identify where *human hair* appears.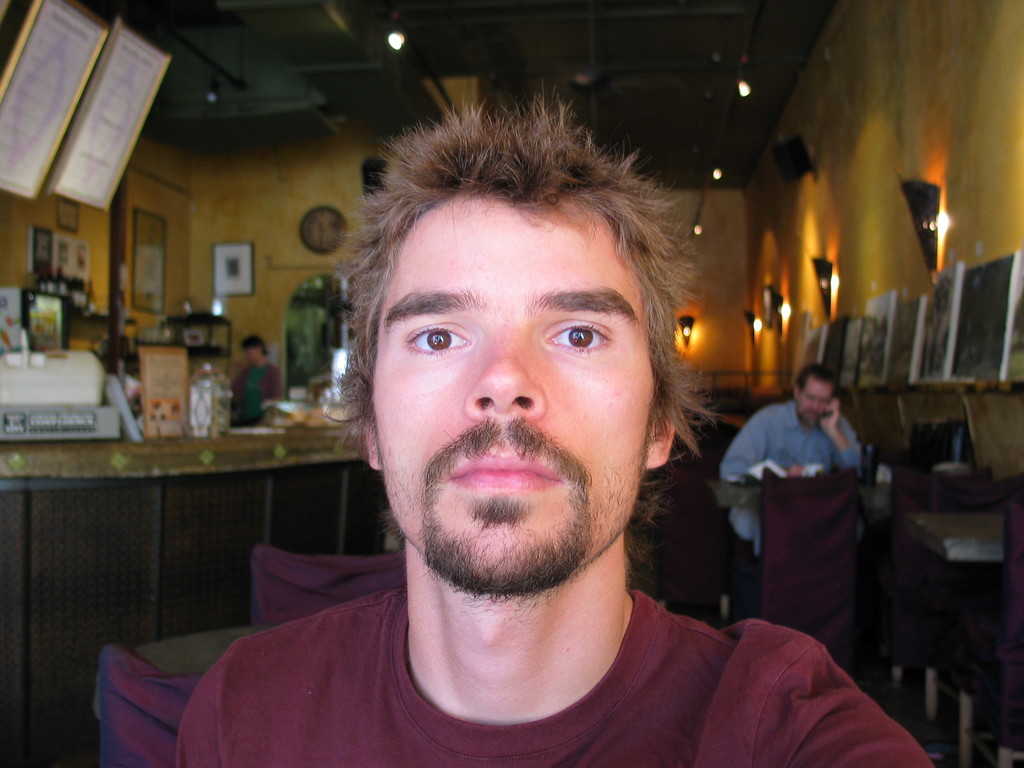
Appears at bbox=(330, 106, 705, 552).
